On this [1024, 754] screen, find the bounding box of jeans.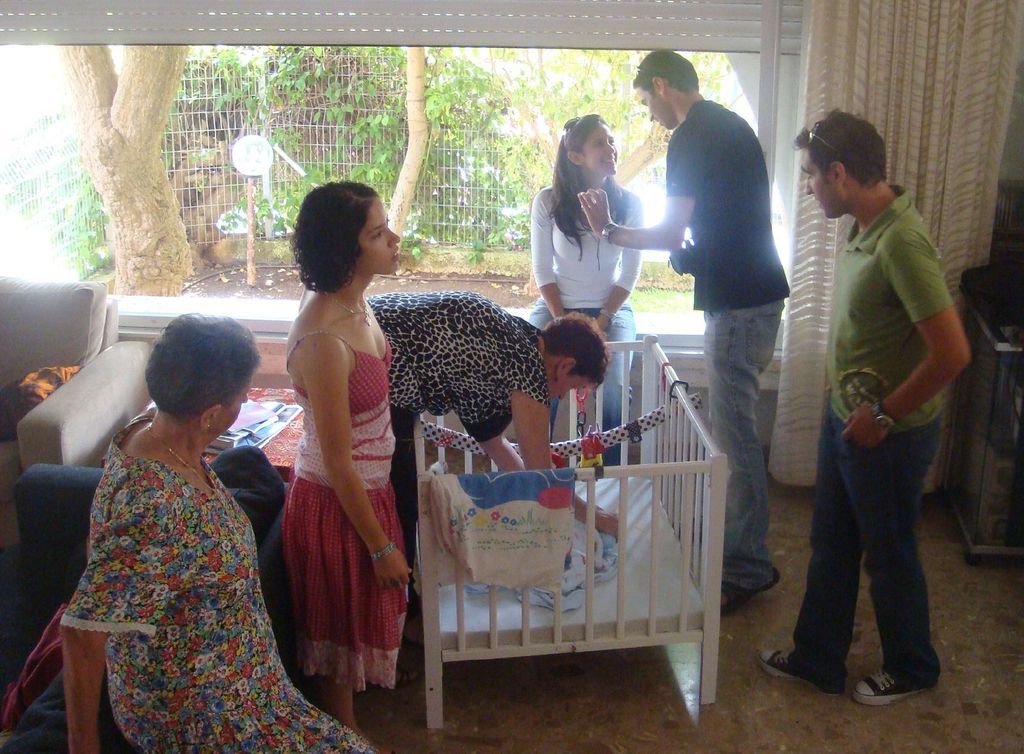
Bounding box: locate(787, 412, 958, 713).
